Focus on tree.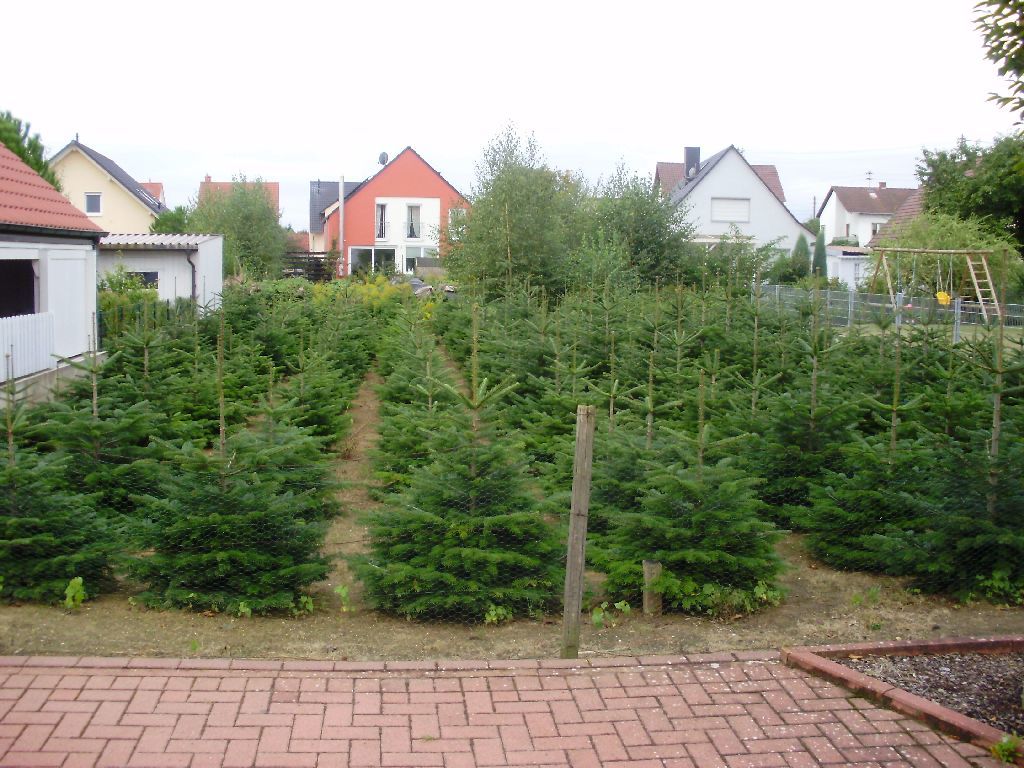
Focused at region(810, 214, 828, 291).
